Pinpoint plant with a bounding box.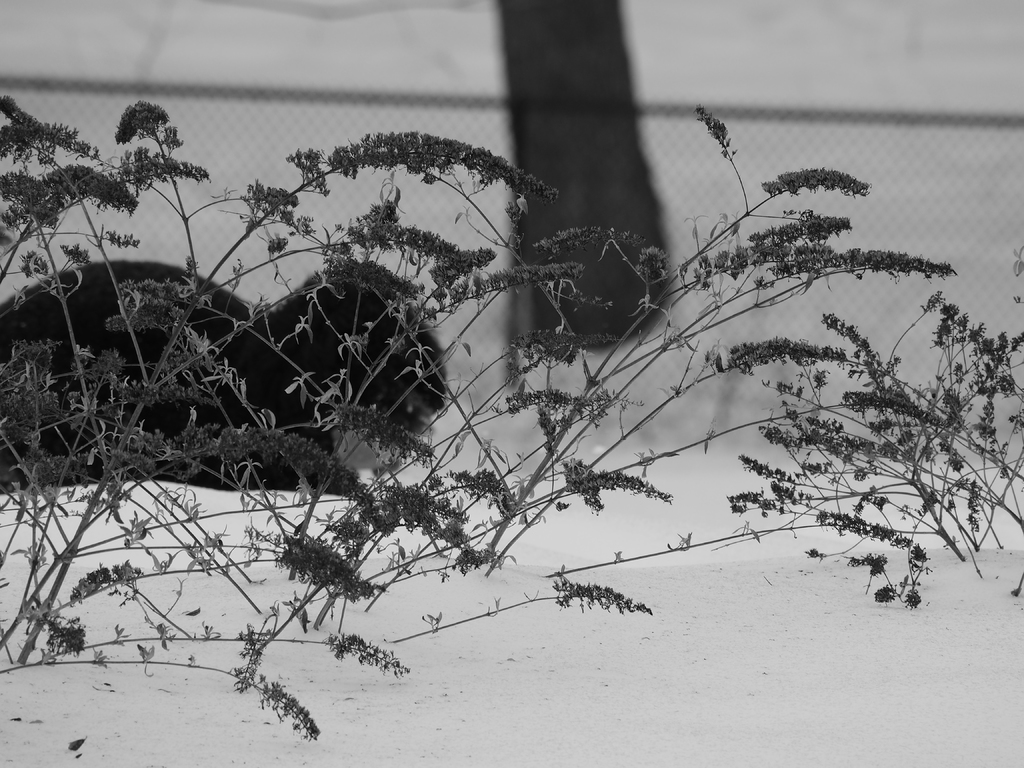
(left=319, top=99, right=1018, bottom=611).
